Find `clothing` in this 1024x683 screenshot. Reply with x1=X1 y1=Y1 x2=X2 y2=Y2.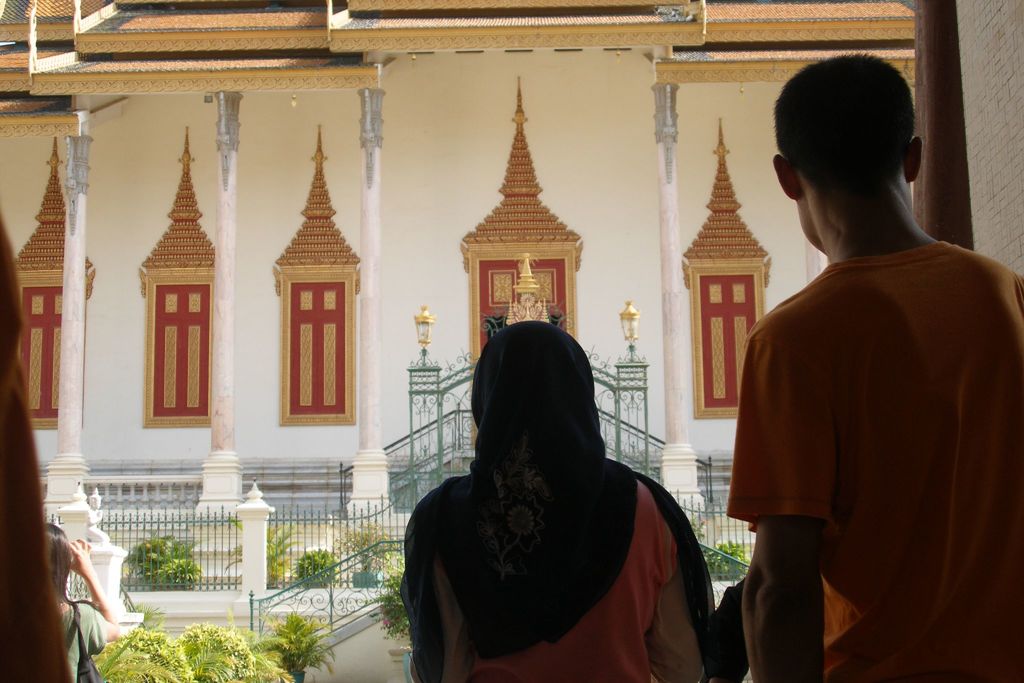
x1=399 y1=313 x2=724 y2=682.
